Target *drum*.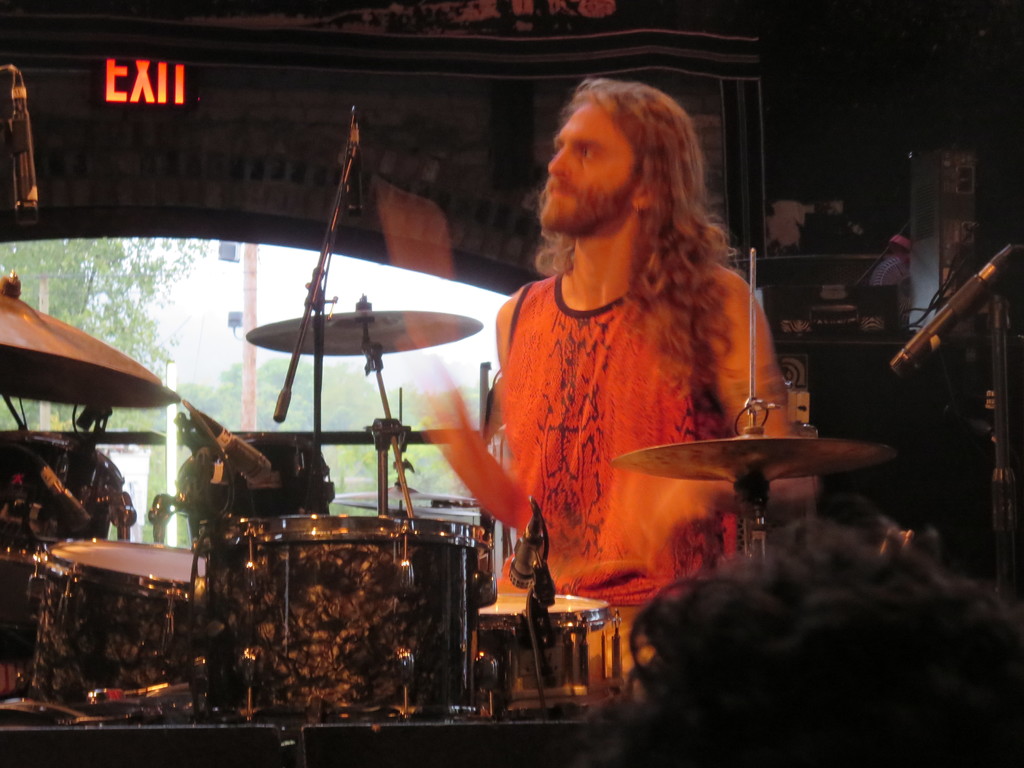
Target region: 186, 513, 500, 726.
